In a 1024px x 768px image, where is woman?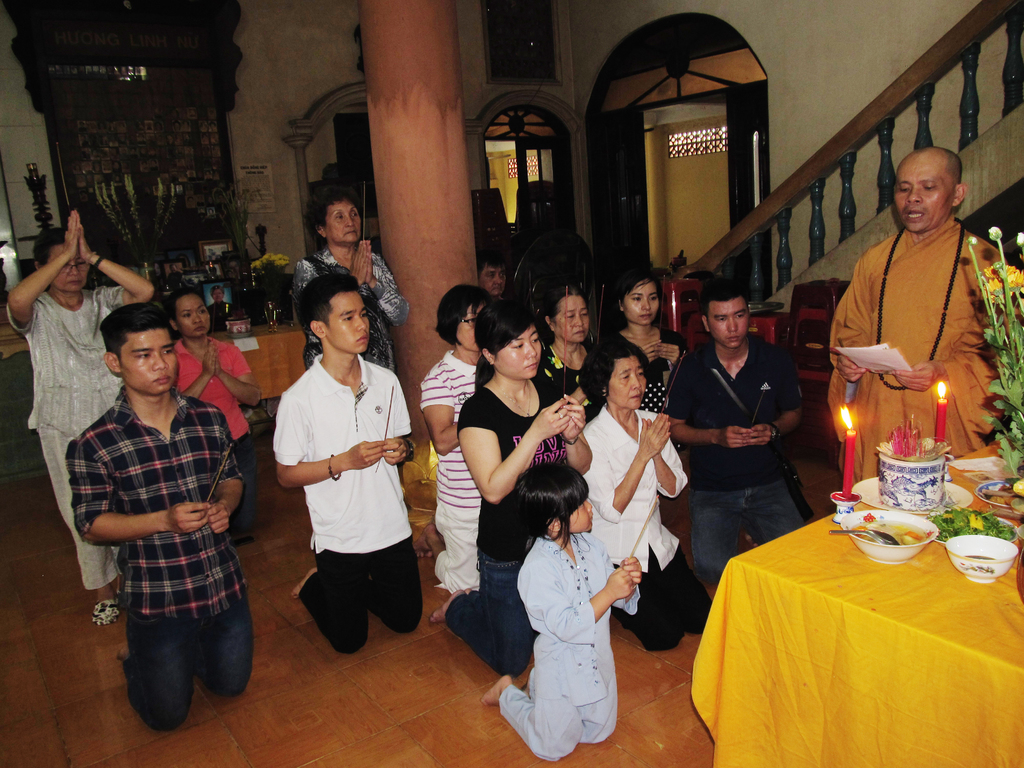
{"x1": 579, "y1": 328, "x2": 719, "y2": 652}.
